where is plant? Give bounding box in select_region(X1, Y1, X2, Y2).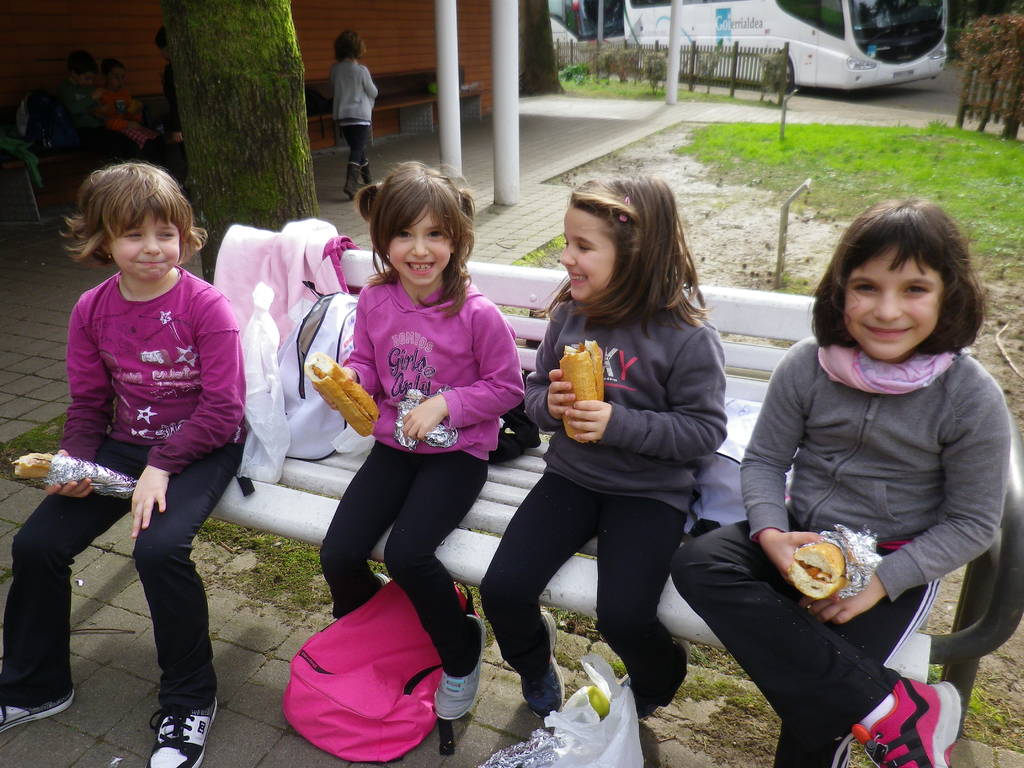
select_region(770, 269, 817, 298).
